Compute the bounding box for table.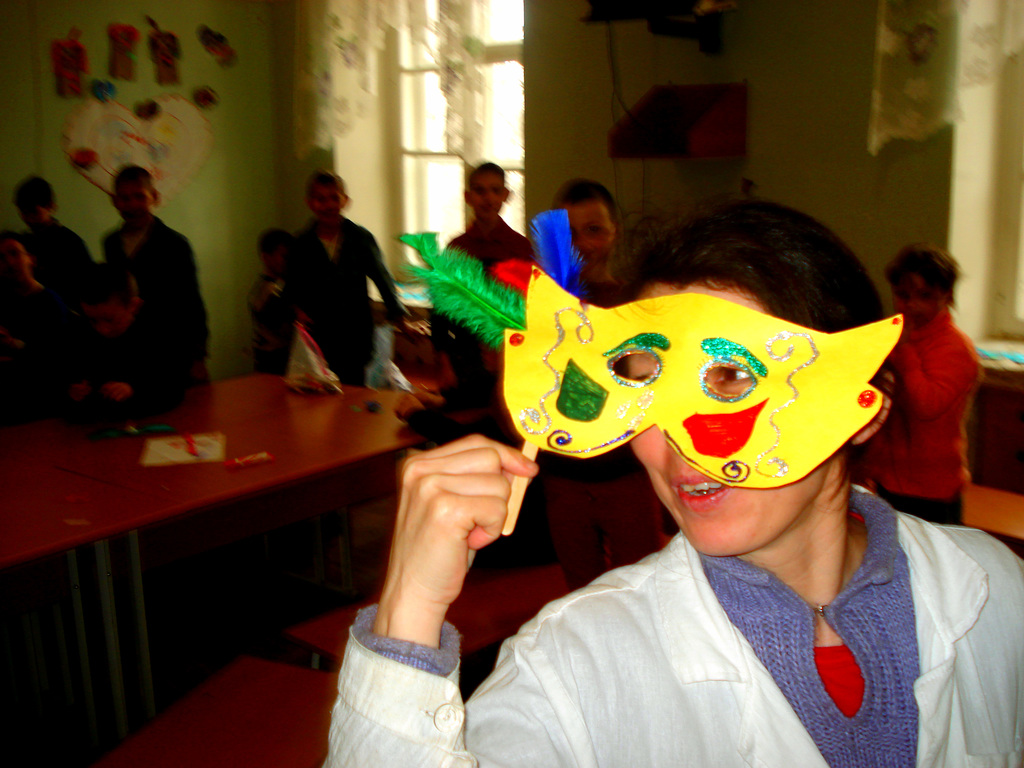
[0, 358, 440, 755].
